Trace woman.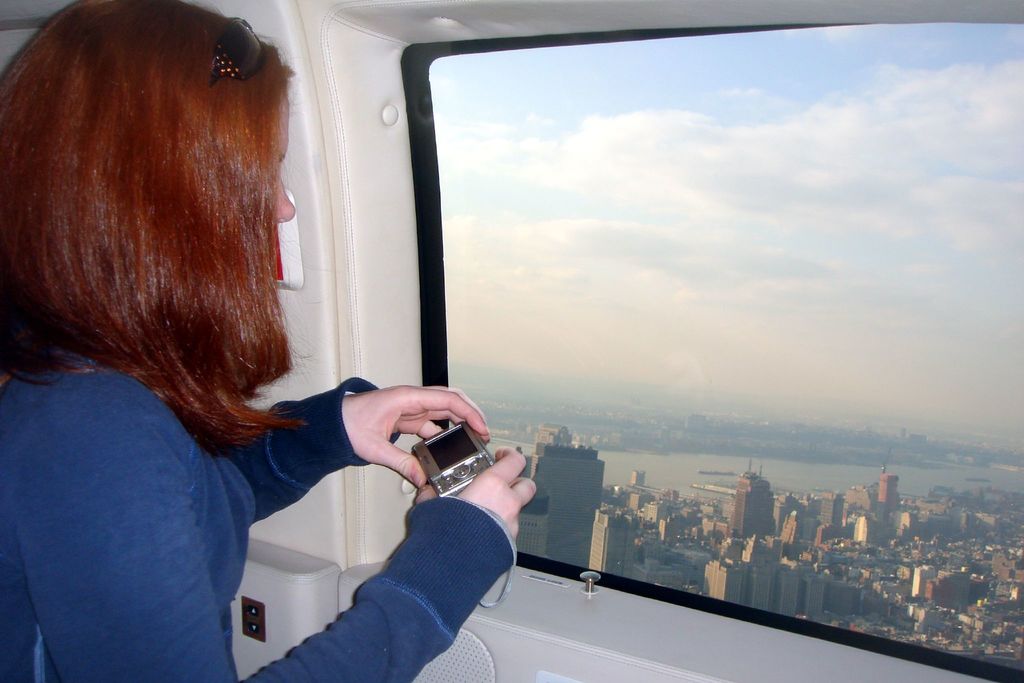
Traced to box=[25, 37, 499, 678].
